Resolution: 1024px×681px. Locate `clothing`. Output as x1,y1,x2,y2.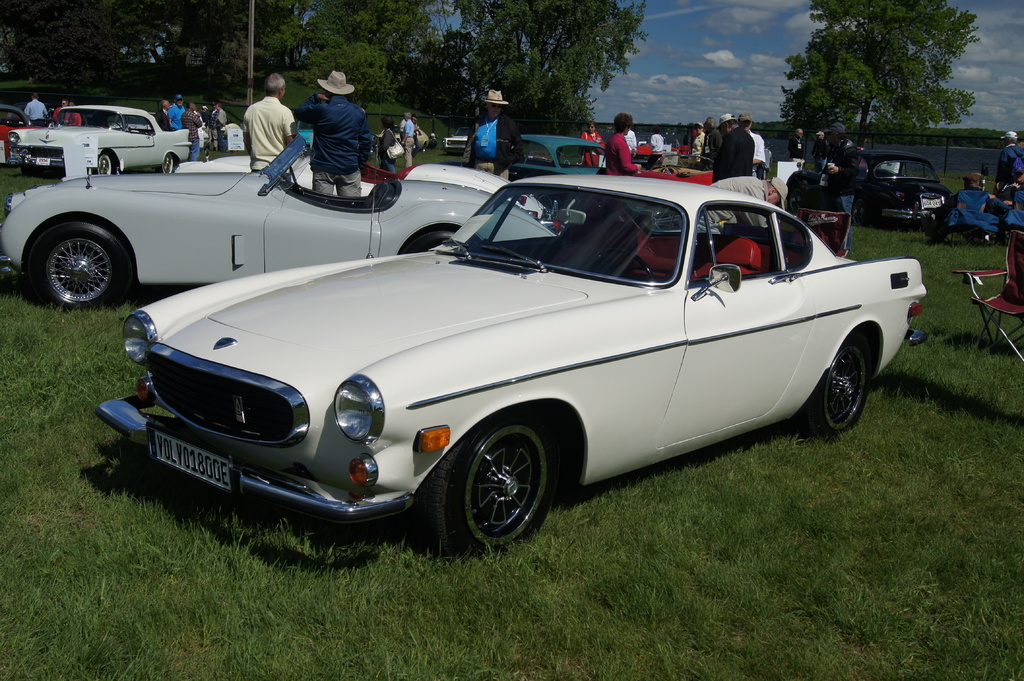
995,140,1023,191.
